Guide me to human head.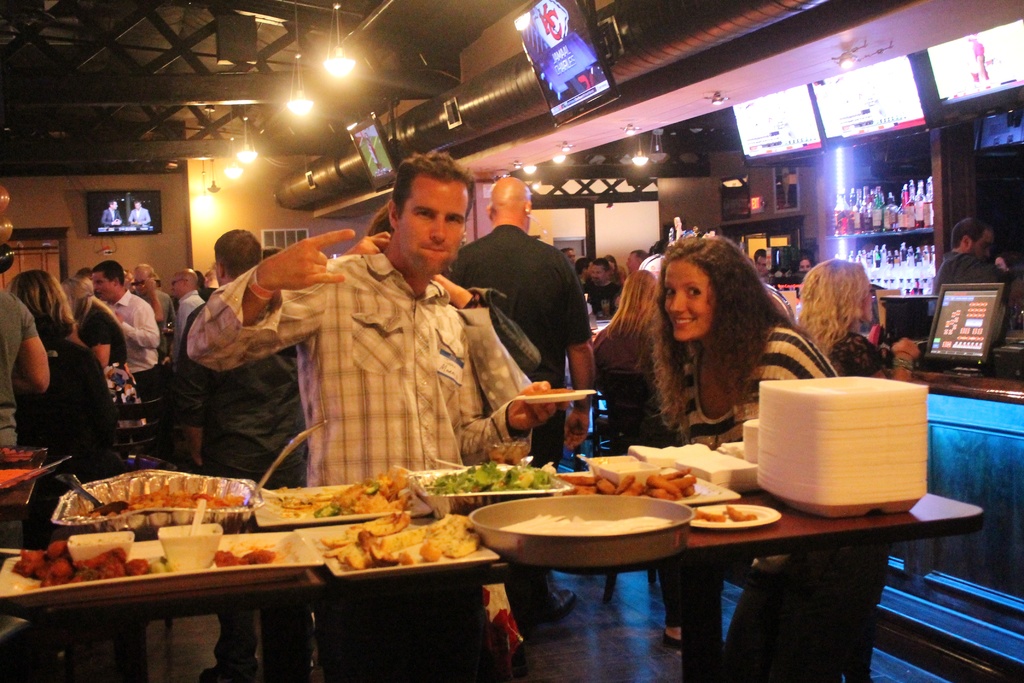
Guidance: x1=803, y1=258, x2=876, y2=324.
